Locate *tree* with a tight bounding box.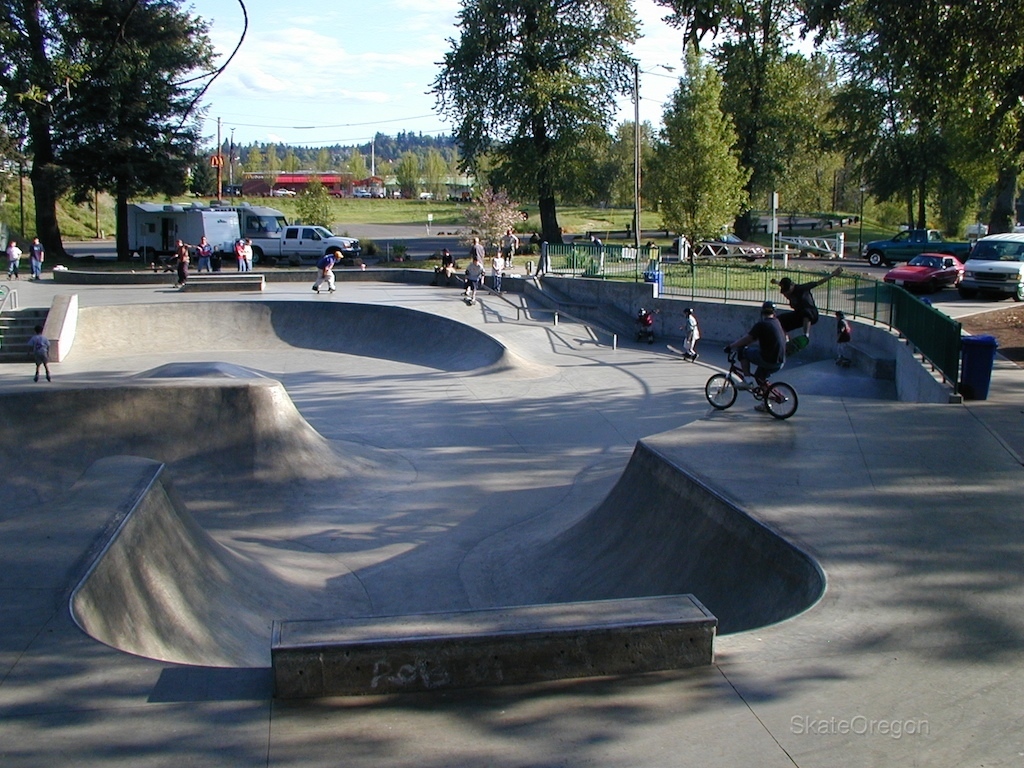
(x1=431, y1=0, x2=648, y2=254).
